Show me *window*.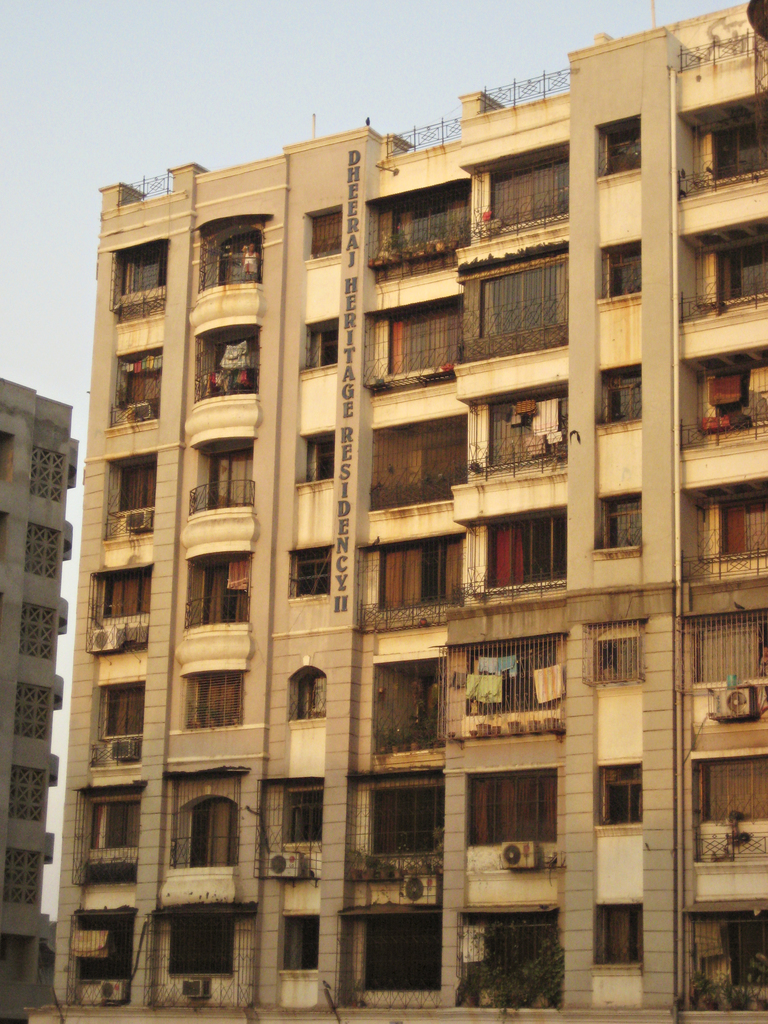
*window* is here: region(461, 764, 560, 846).
